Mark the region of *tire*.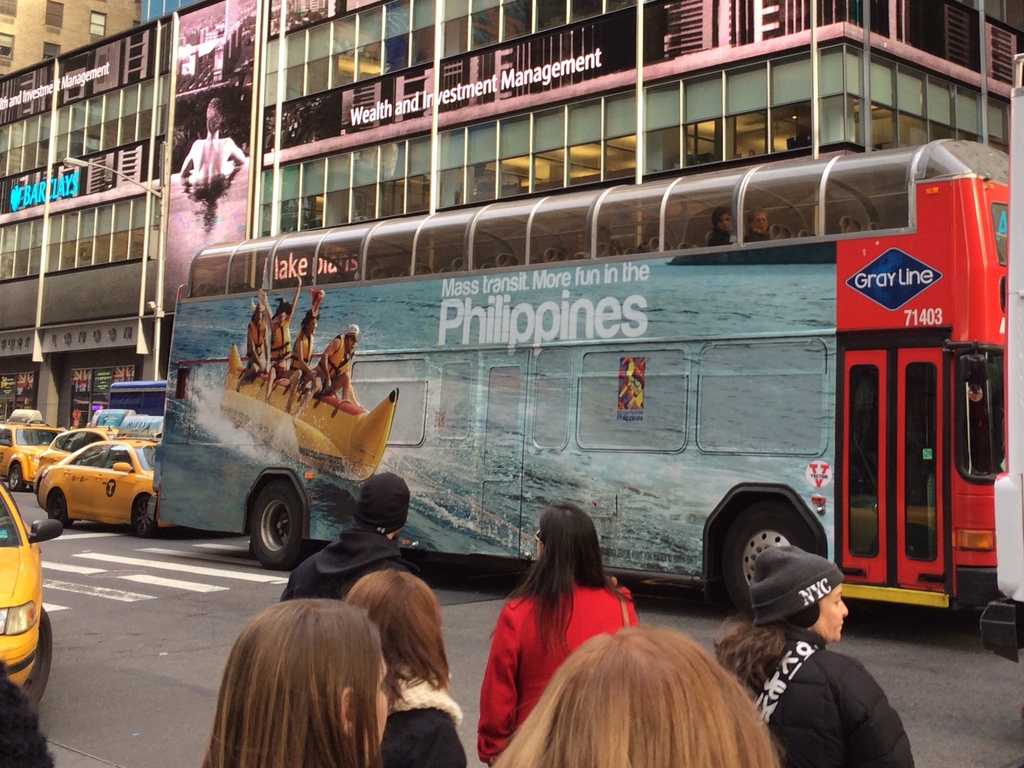
Region: x1=304, y1=512, x2=325, y2=562.
